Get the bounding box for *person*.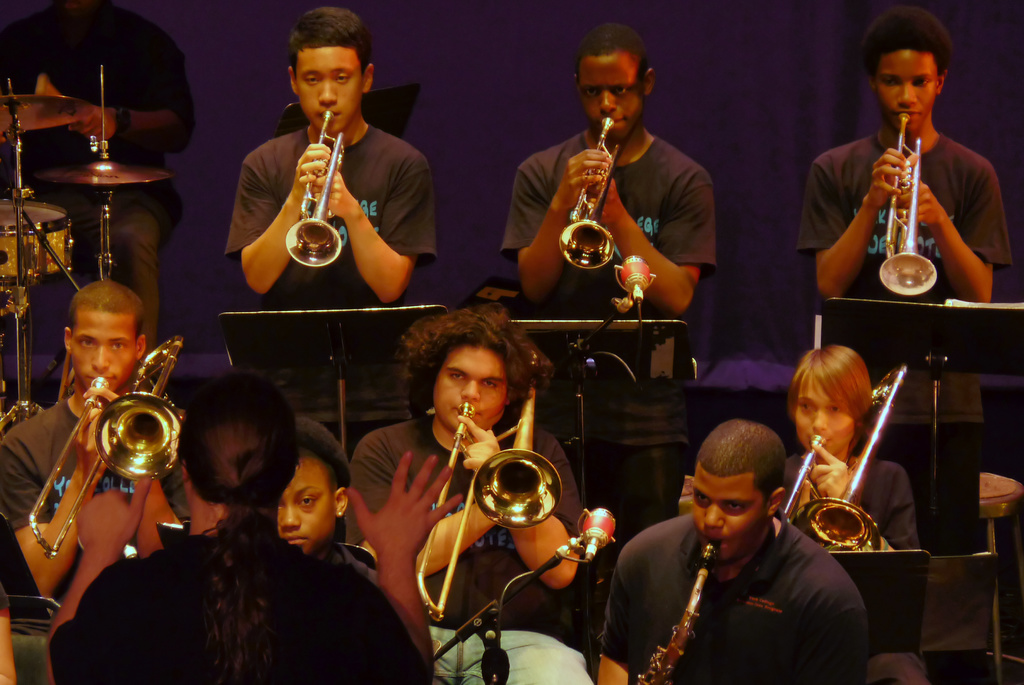
[804, 6, 1003, 366].
